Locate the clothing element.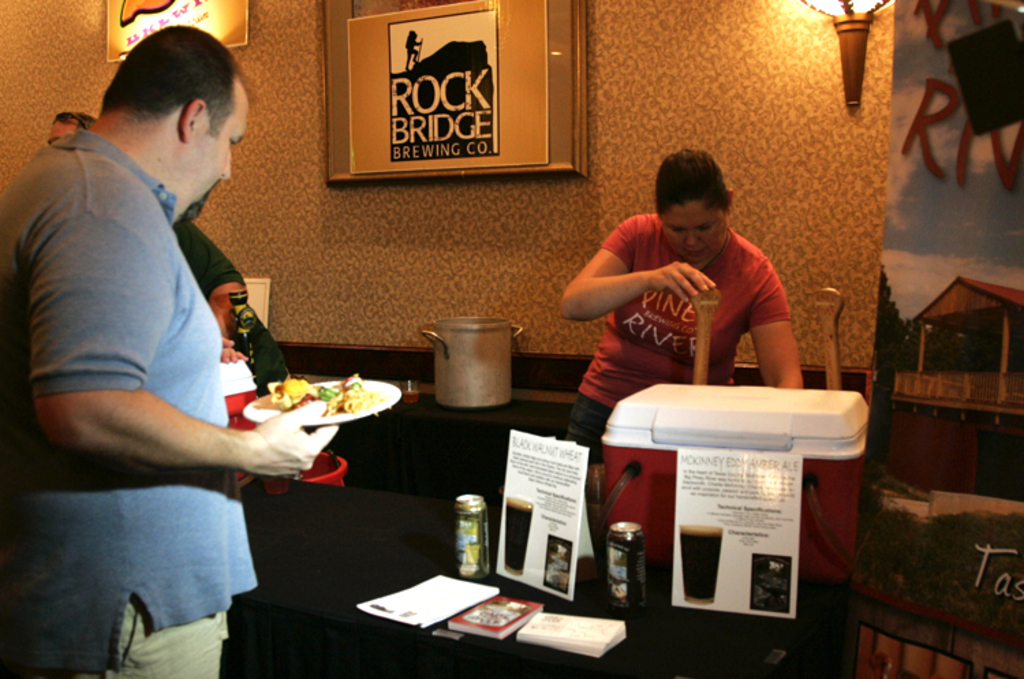
Element bbox: pyautogui.locateOnScreen(173, 217, 289, 393).
